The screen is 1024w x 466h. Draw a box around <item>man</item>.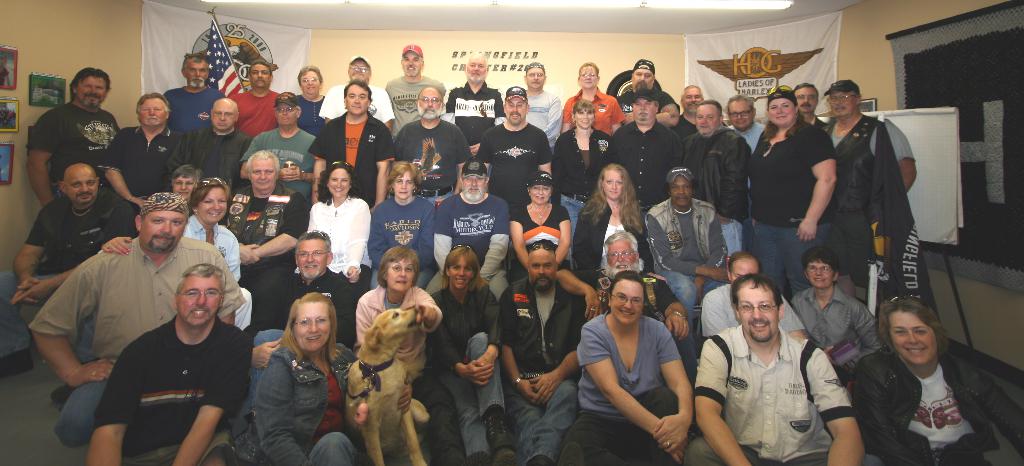
left=161, top=52, right=236, bottom=149.
